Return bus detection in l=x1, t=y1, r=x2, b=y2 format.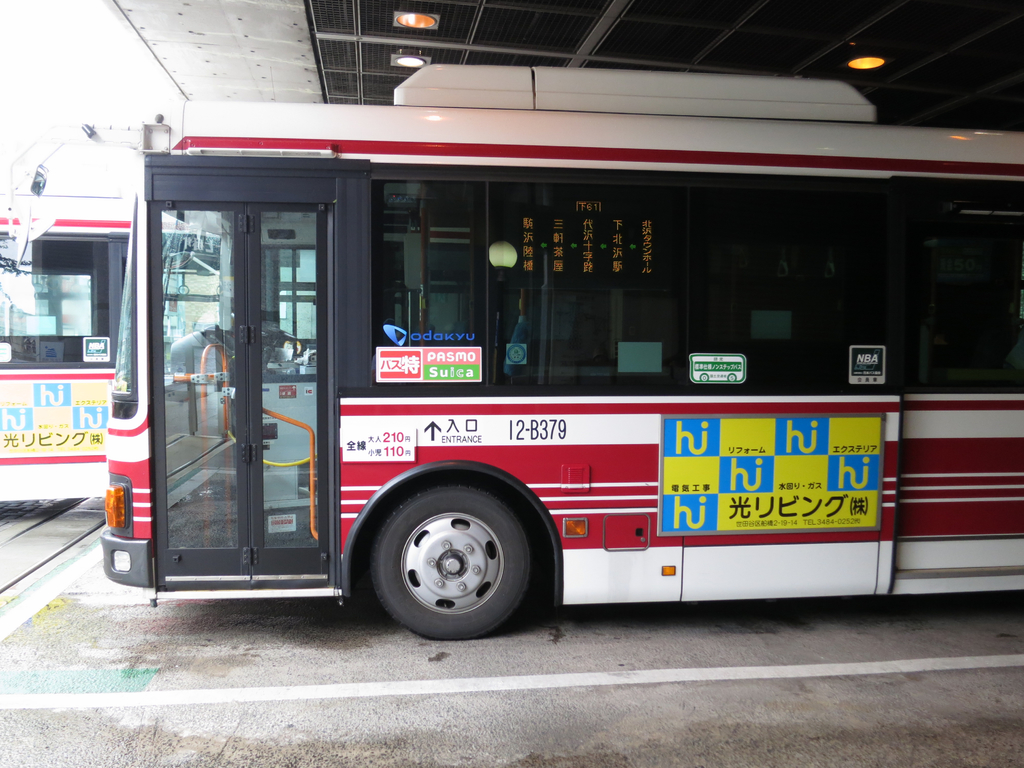
l=0, t=188, r=479, b=499.
